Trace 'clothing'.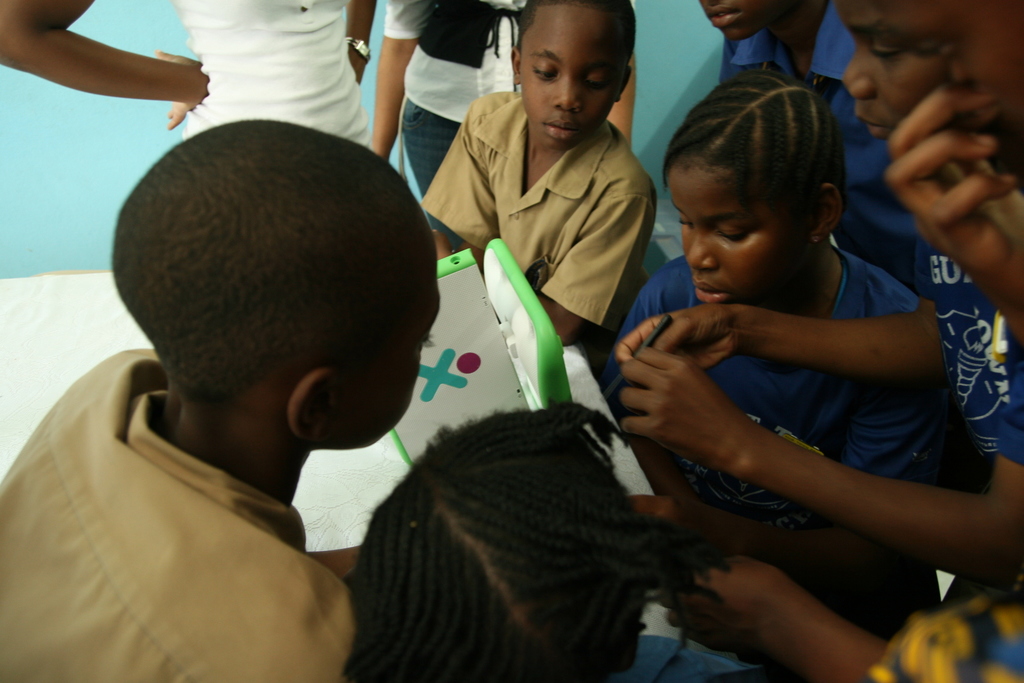
Traced to x1=381 y1=0 x2=532 y2=230.
